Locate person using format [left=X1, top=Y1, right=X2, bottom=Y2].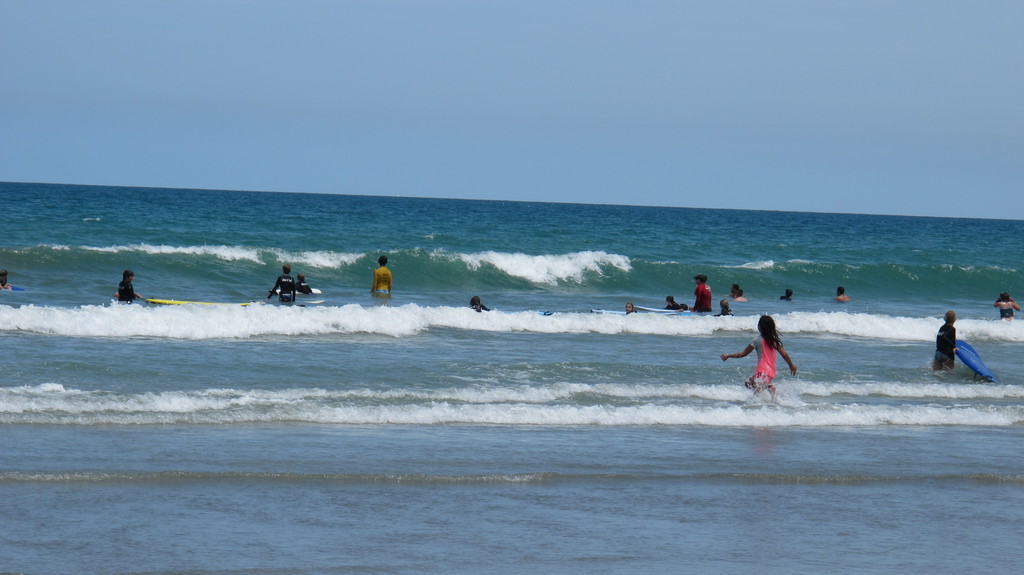
[left=620, top=300, right=636, bottom=318].
